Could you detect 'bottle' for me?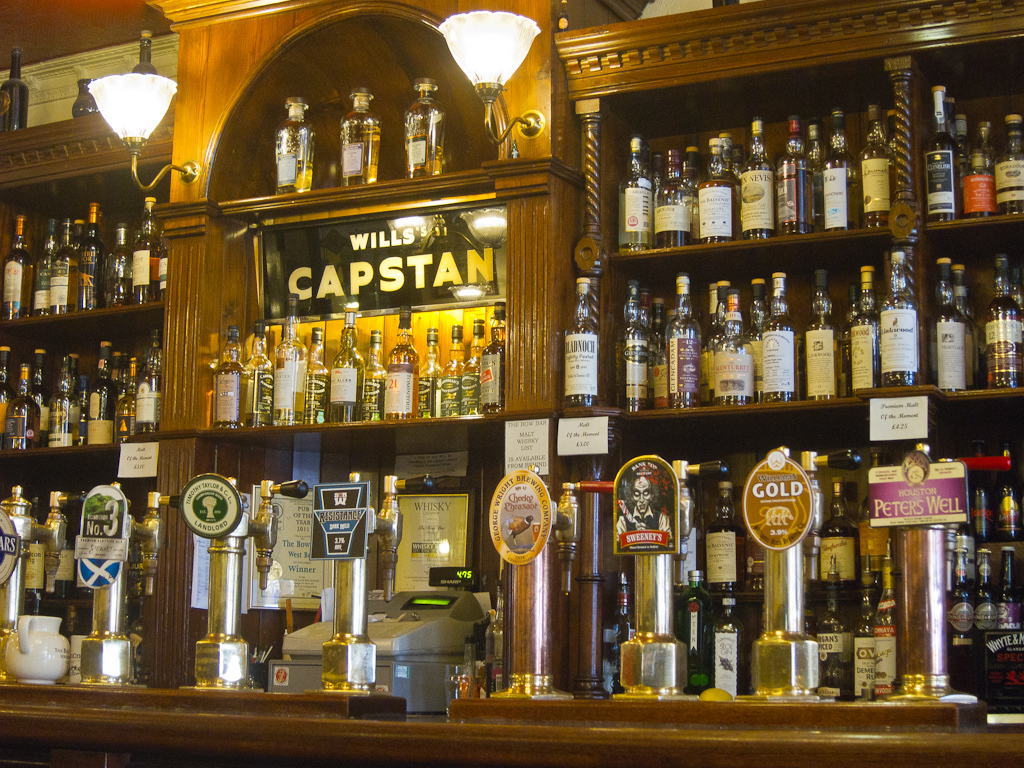
Detection result: (left=696, top=134, right=737, bottom=240).
